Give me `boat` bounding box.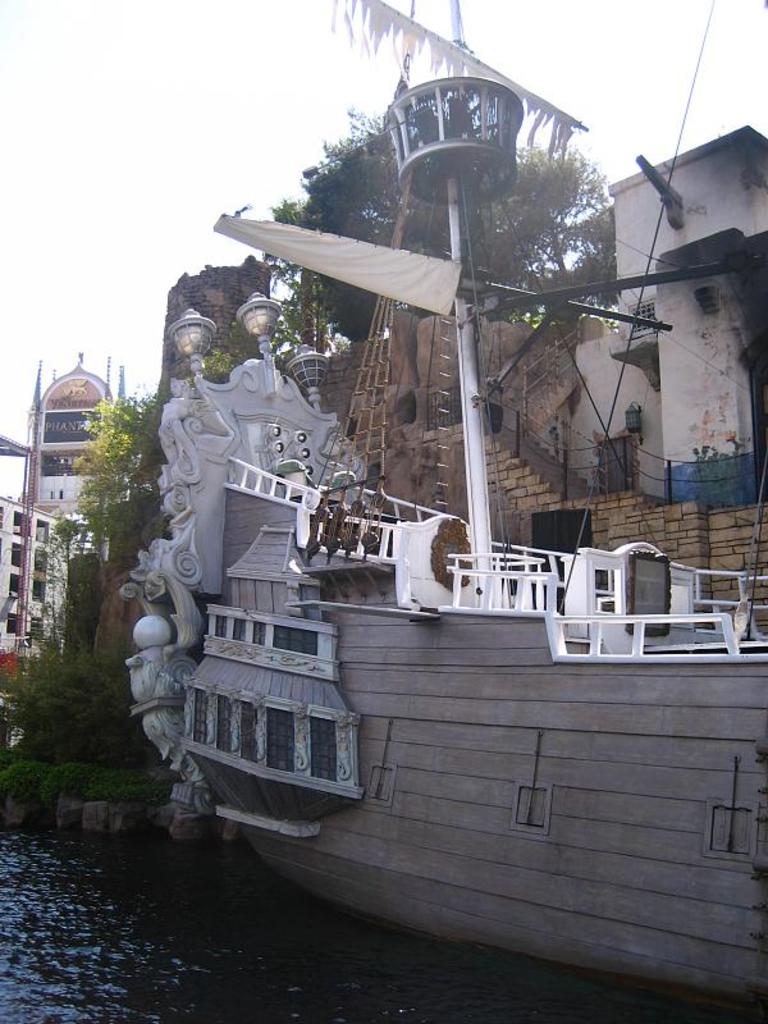
x1=93 y1=44 x2=717 y2=996.
